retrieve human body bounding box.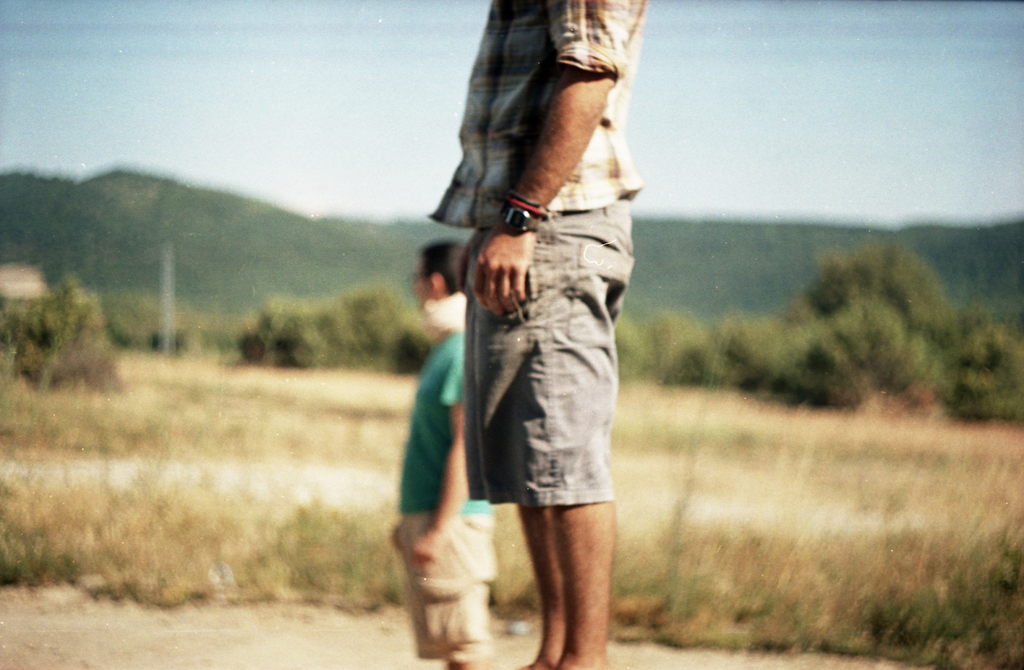
Bounding box: [x1=438, y1=30, x2=658, y2=669].
